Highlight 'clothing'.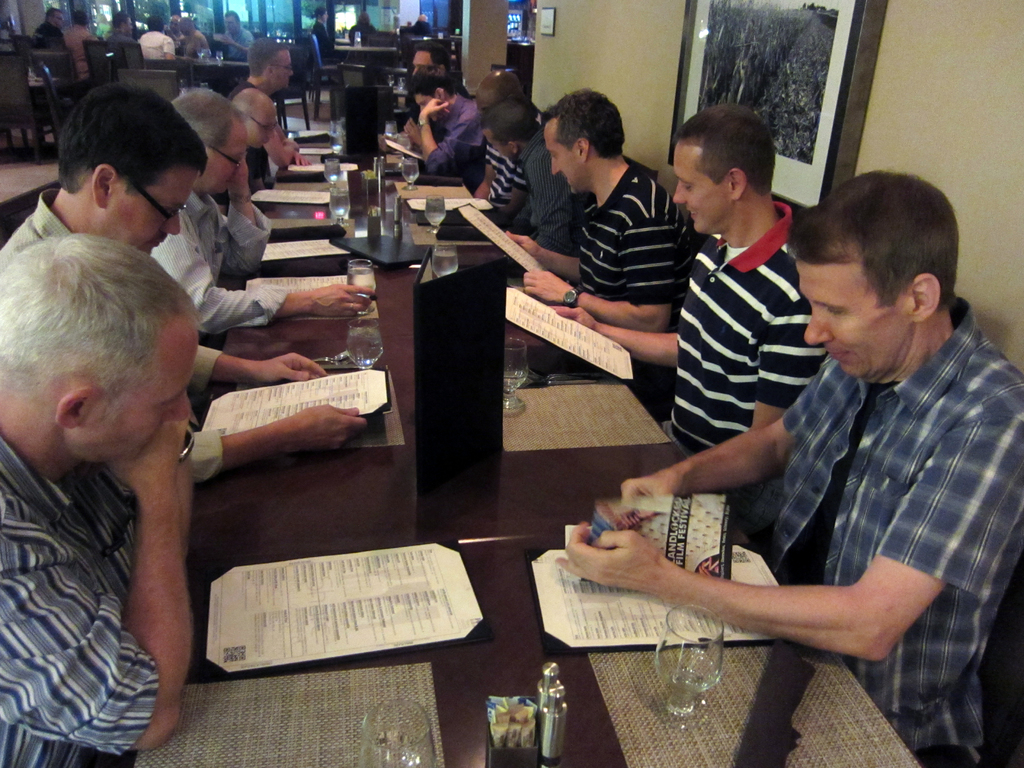
Highlighted region: {"left": 19, "top": 354, "right": 209, "bottom": 749}.
